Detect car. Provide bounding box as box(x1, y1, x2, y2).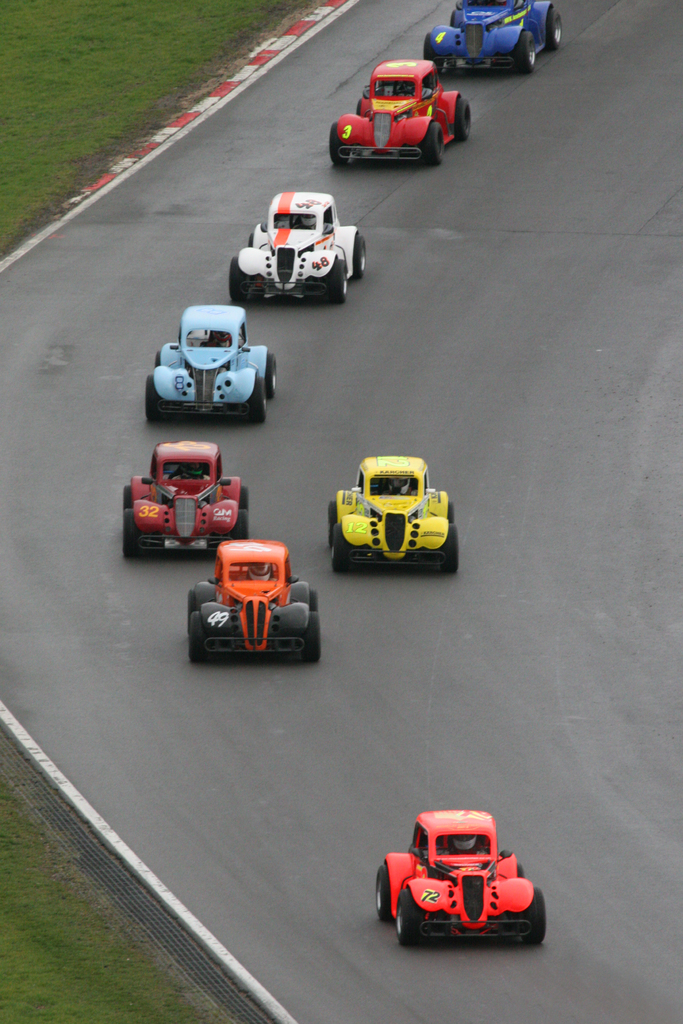
box(320, 449, 458, 572).
